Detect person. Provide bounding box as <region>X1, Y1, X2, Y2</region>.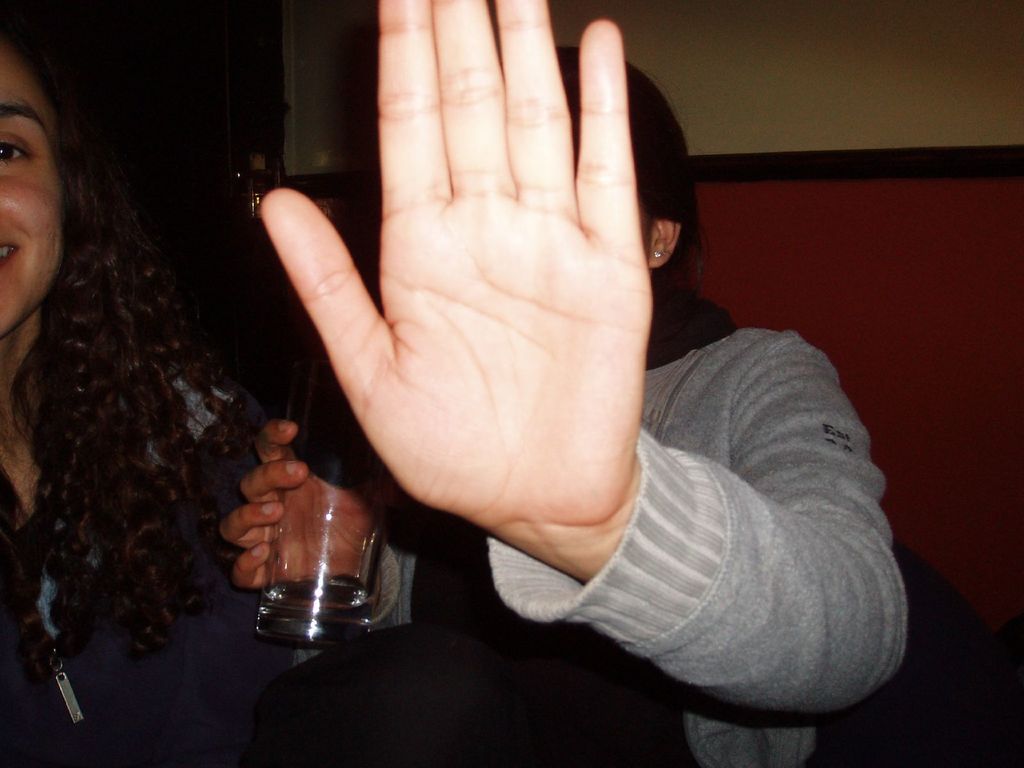
<region>0, 38, 253, 767</region>.
